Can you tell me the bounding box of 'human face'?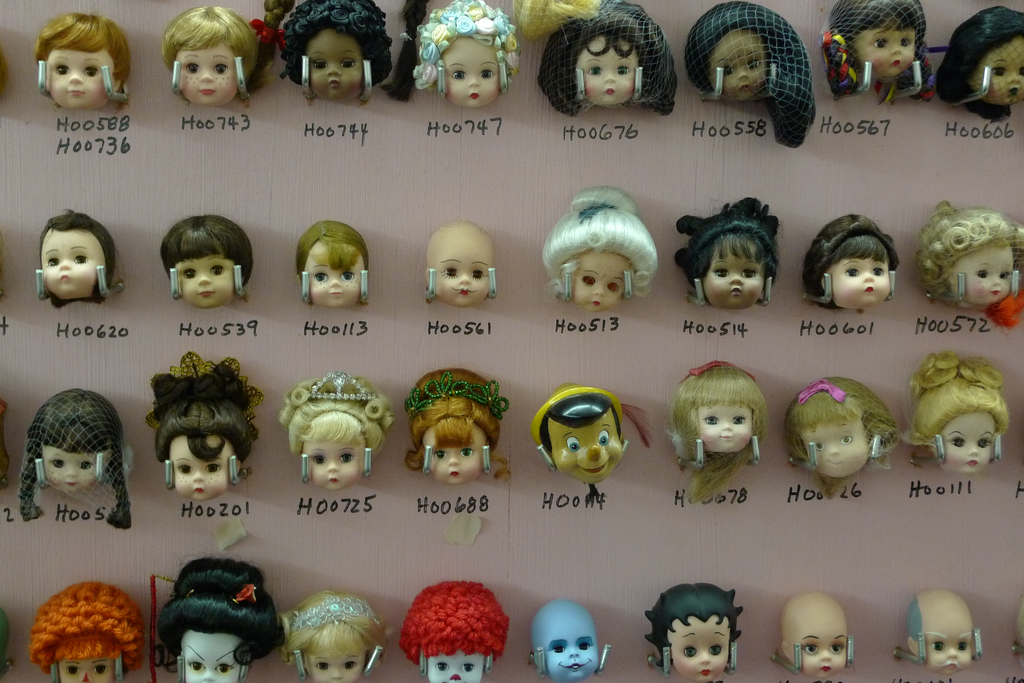
[x1=939, y1=410, x2=994, y2=470].
